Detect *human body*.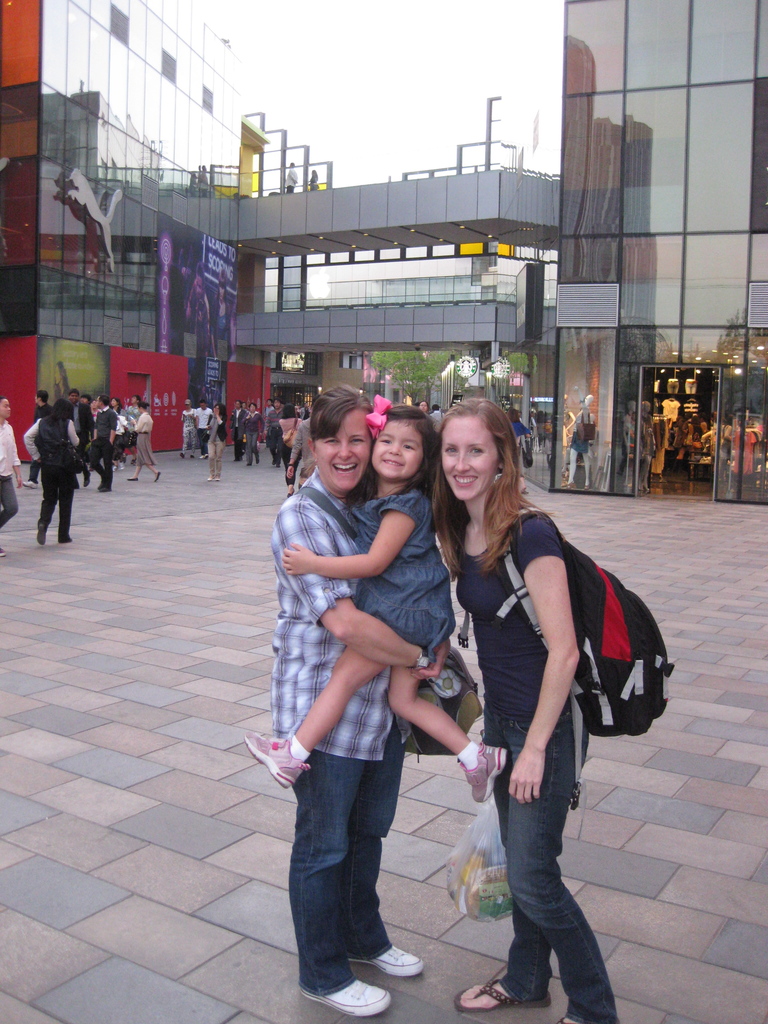
Detected at box=[127, 413, 159, 483].
